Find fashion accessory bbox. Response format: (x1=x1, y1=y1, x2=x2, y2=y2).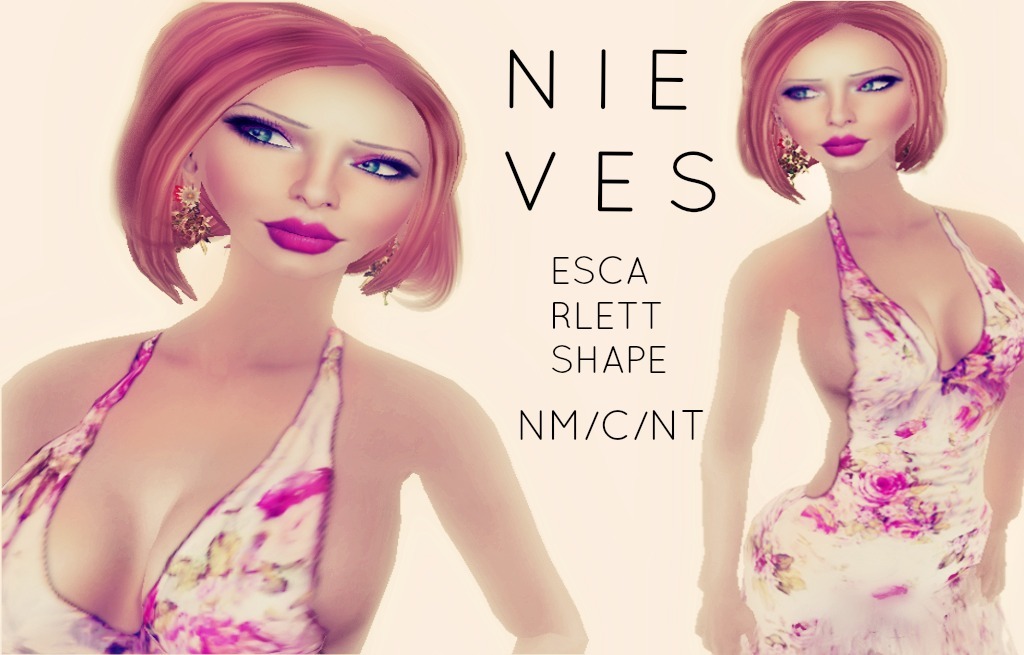
(x1=360, y1=233, x2=404, y2=310).
